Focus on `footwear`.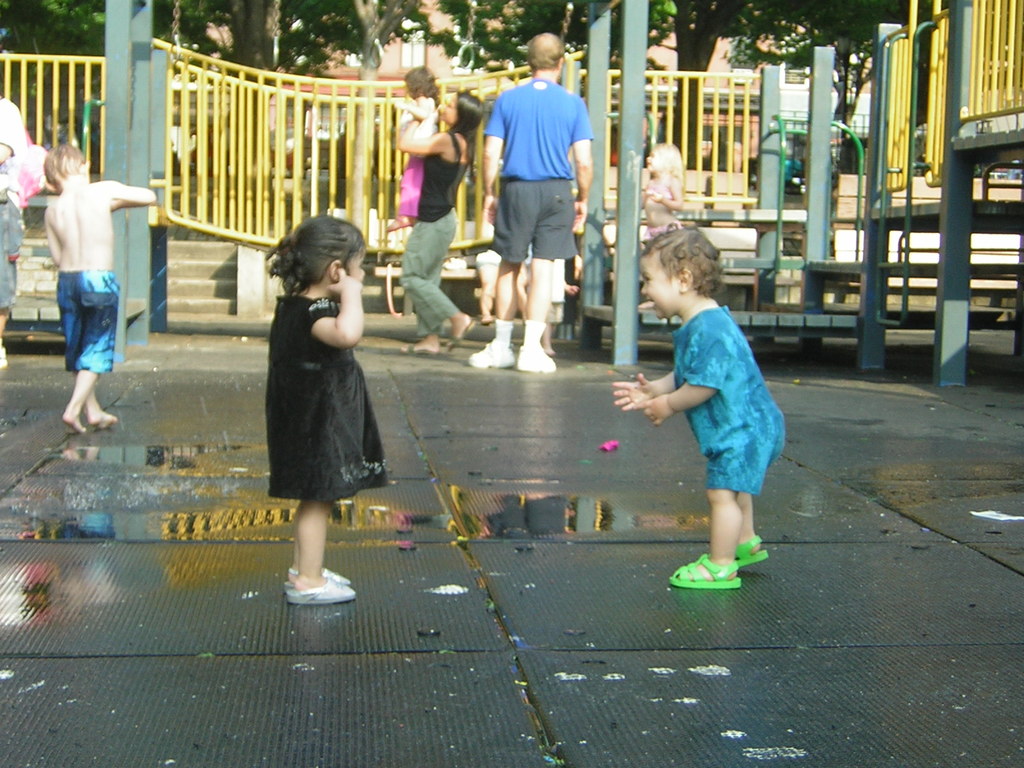
Focused at box=[511, 335, 554, 374].
